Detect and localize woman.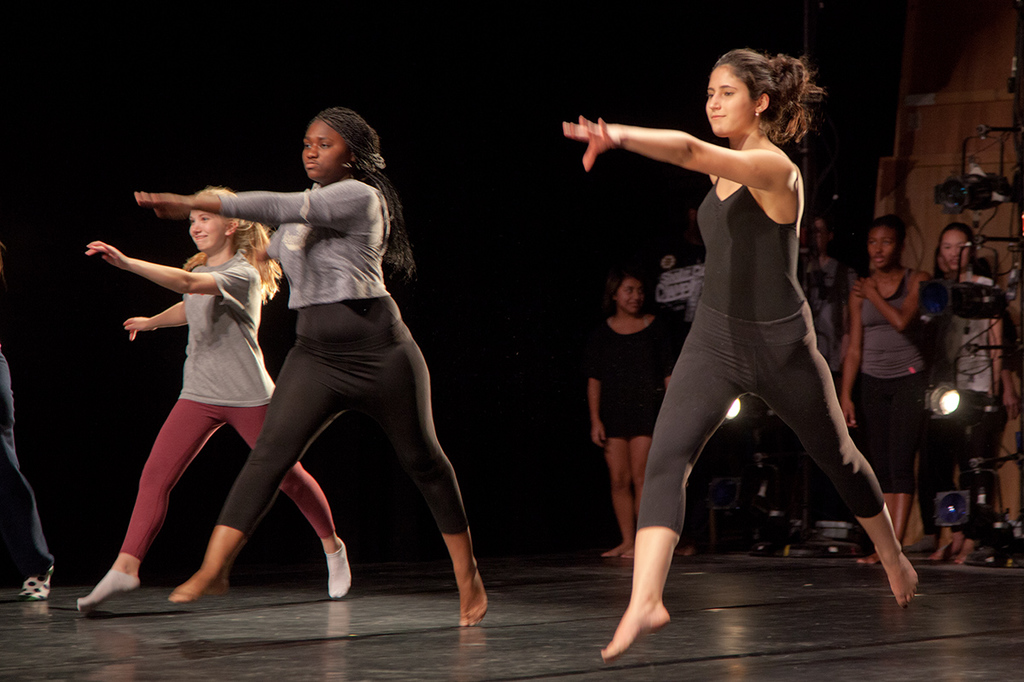
Localized at [75, 187, 350, 617].
